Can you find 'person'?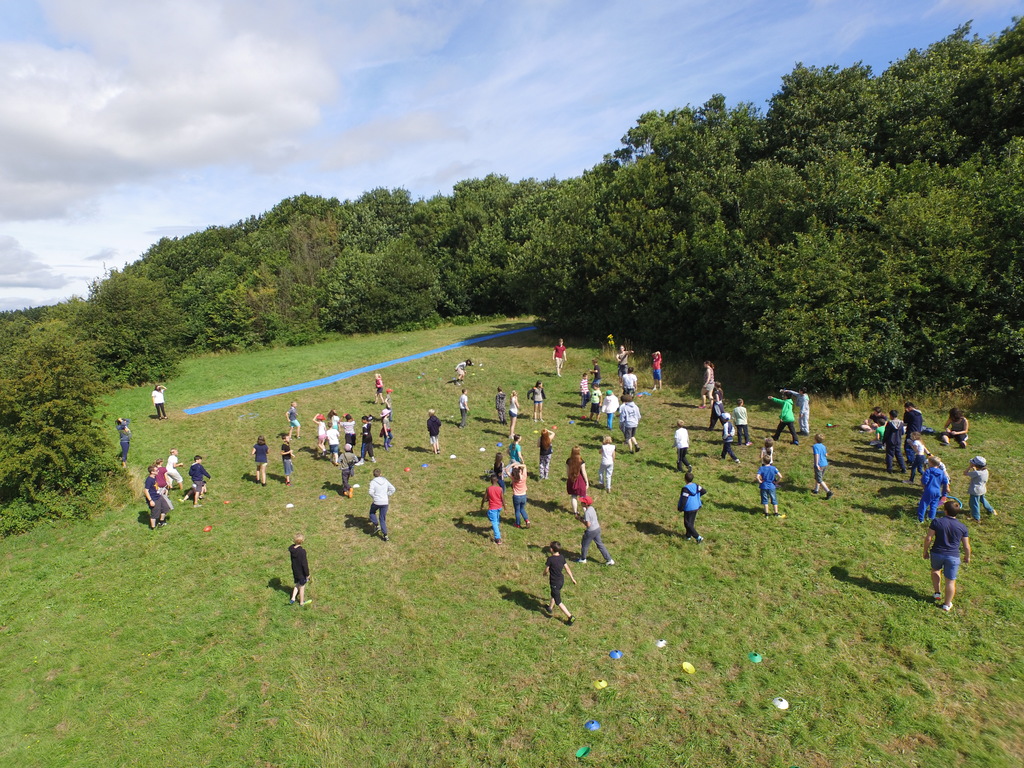
Yes, bounding box: BBox(508, 431, 523, 460).
